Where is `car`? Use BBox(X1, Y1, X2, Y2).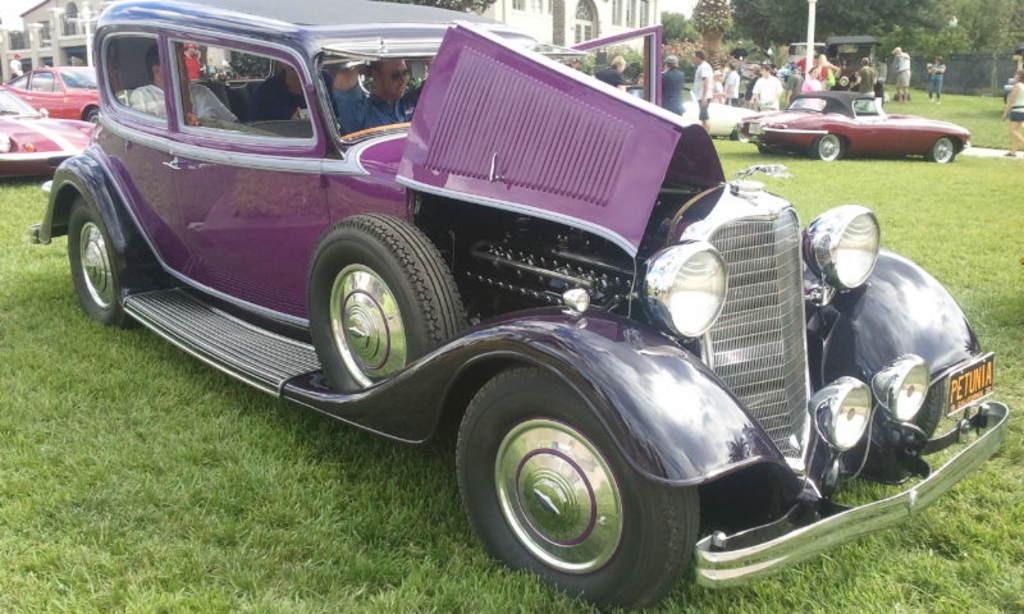
BBox(29, 0, 1011, 613).
